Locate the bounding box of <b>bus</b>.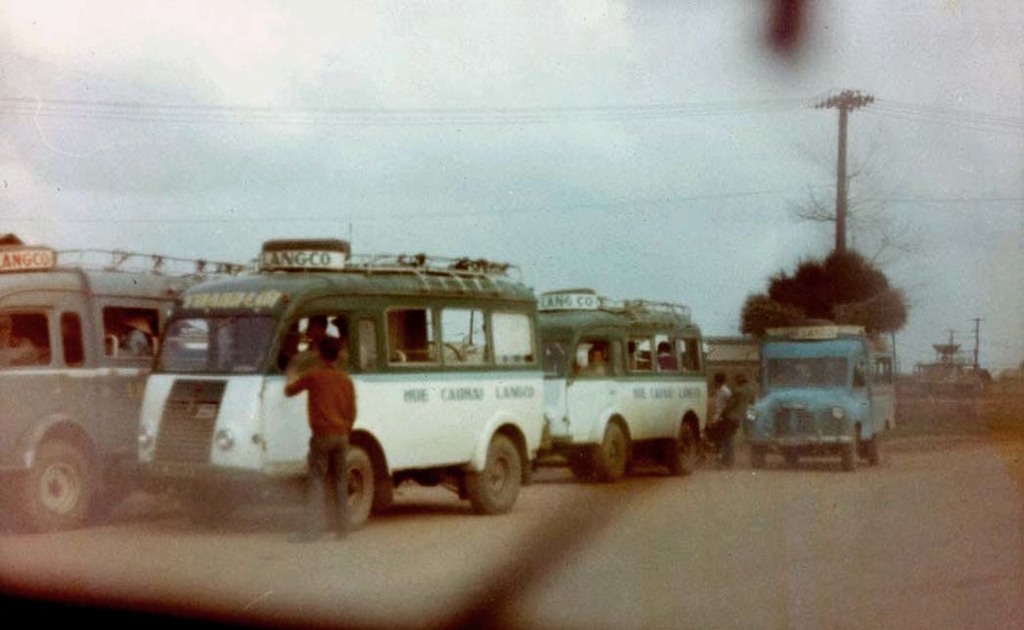
Bounding box: 535, 288, 713, 480.
